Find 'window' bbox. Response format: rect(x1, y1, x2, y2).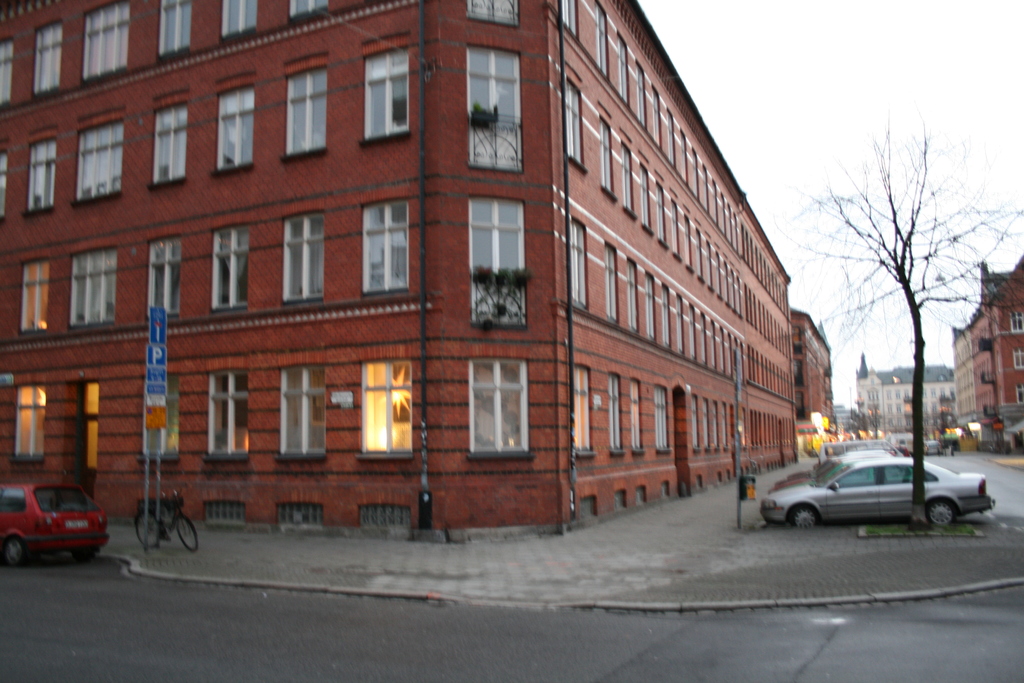
rect(205, 369, 252, 462).
